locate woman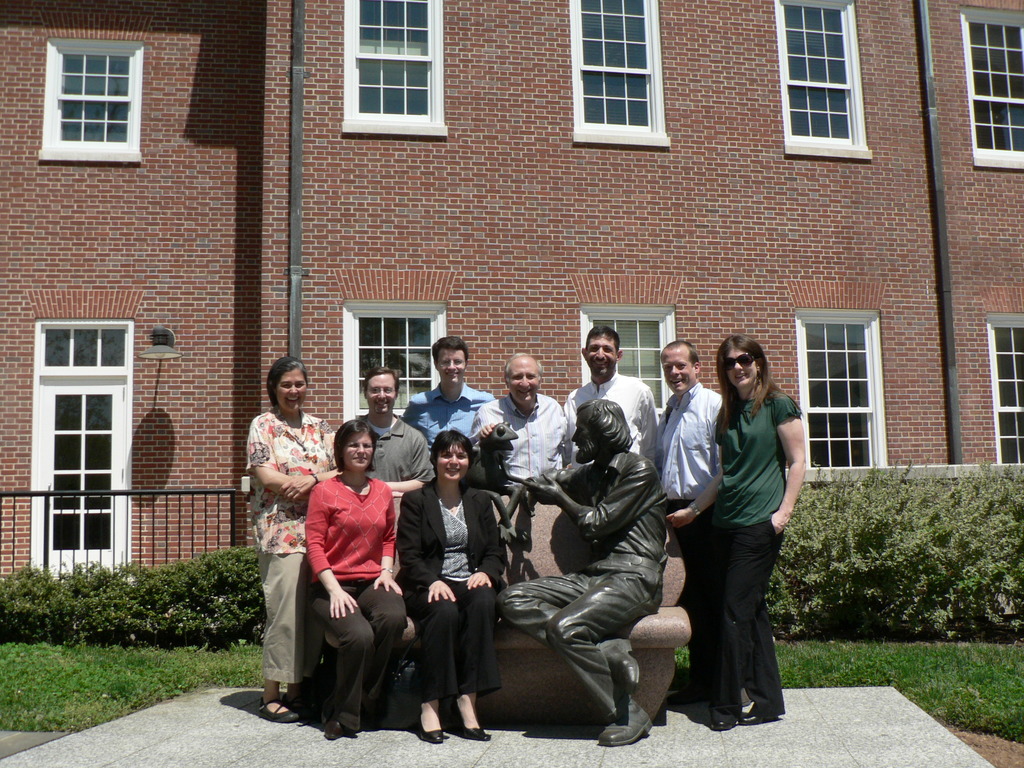
bbox=[303, 420, 406, 746]
